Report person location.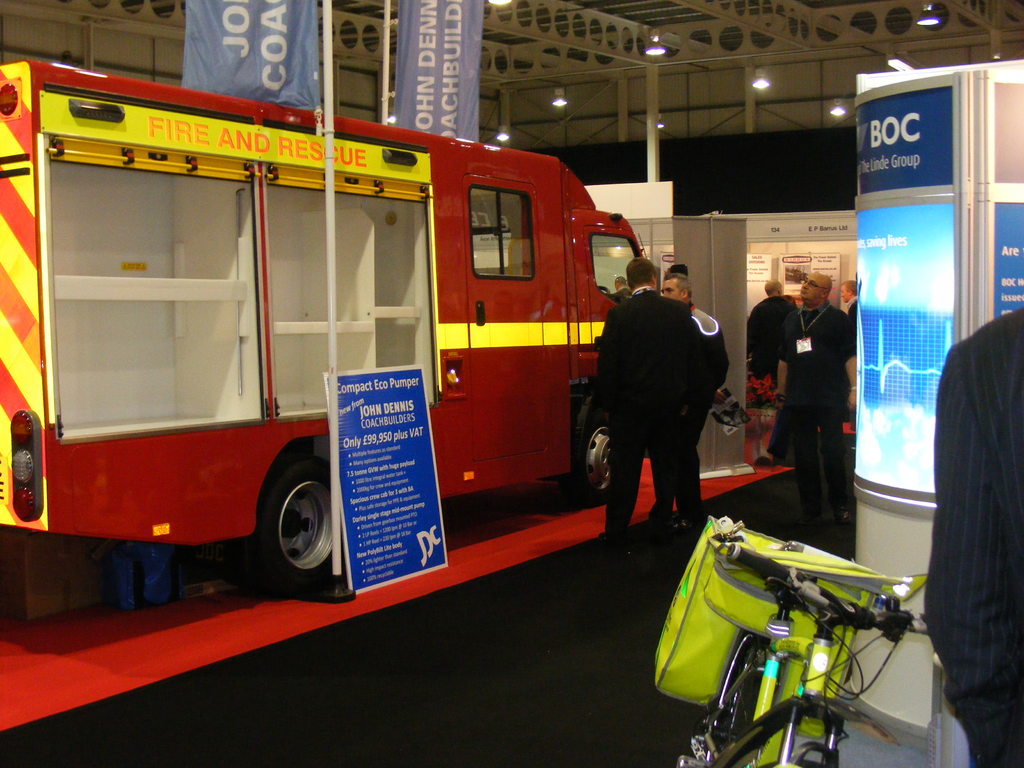
Report: box(838, 279, 860, 319).
